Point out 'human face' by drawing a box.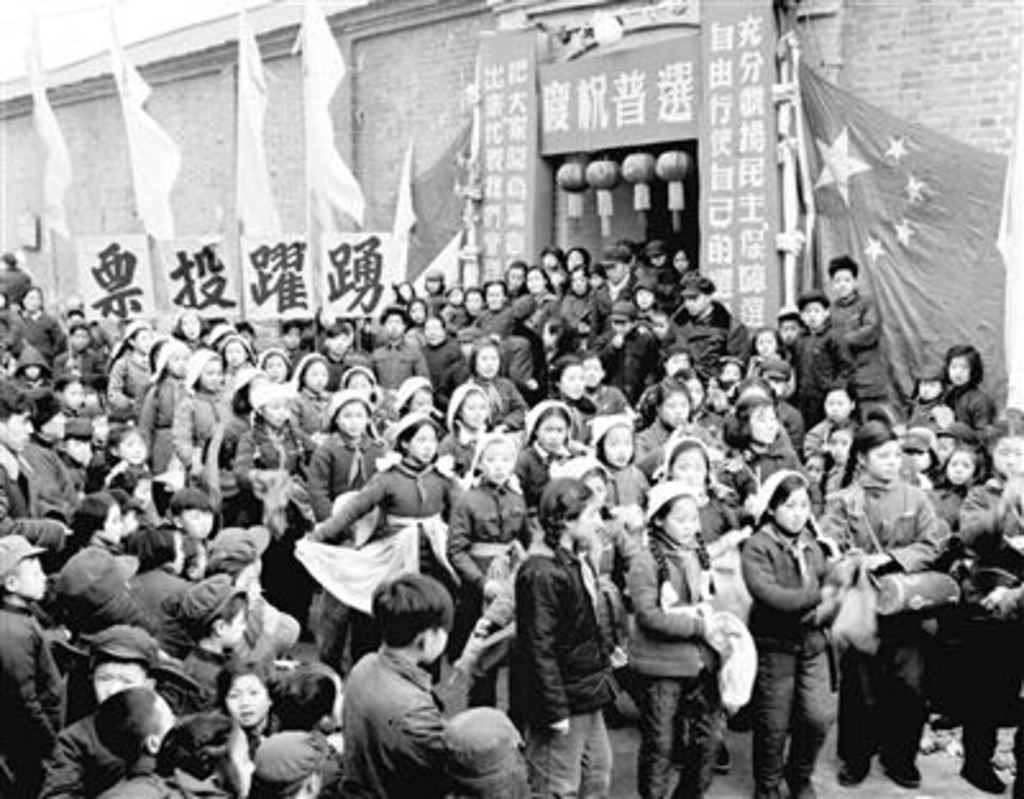
476 341 497 376.
